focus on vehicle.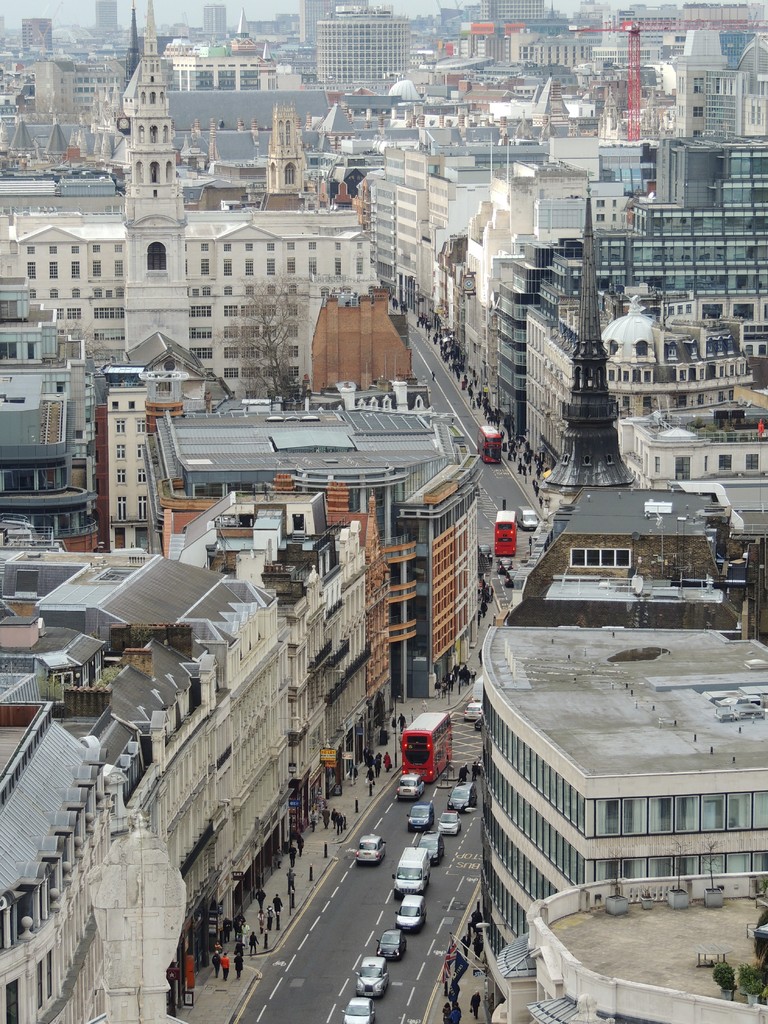
Focused at [x1=473, y1=422, x2=502, y2=463].
